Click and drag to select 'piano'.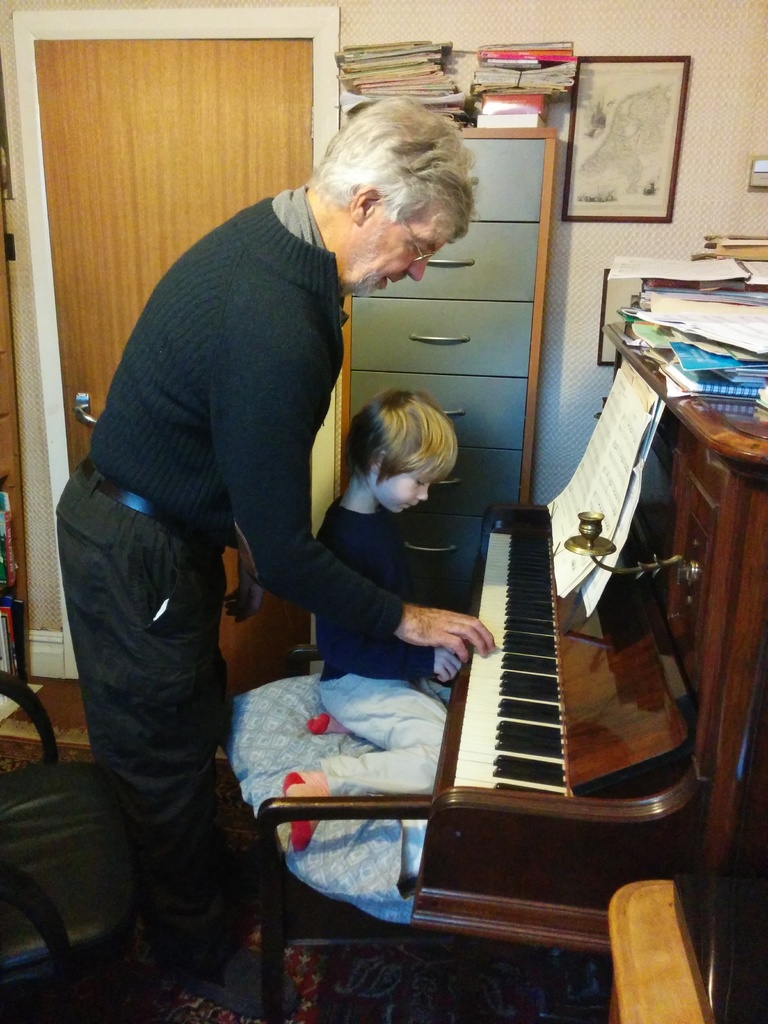
Selection: (x1=397, y1=503, x2=668, y2=940).
